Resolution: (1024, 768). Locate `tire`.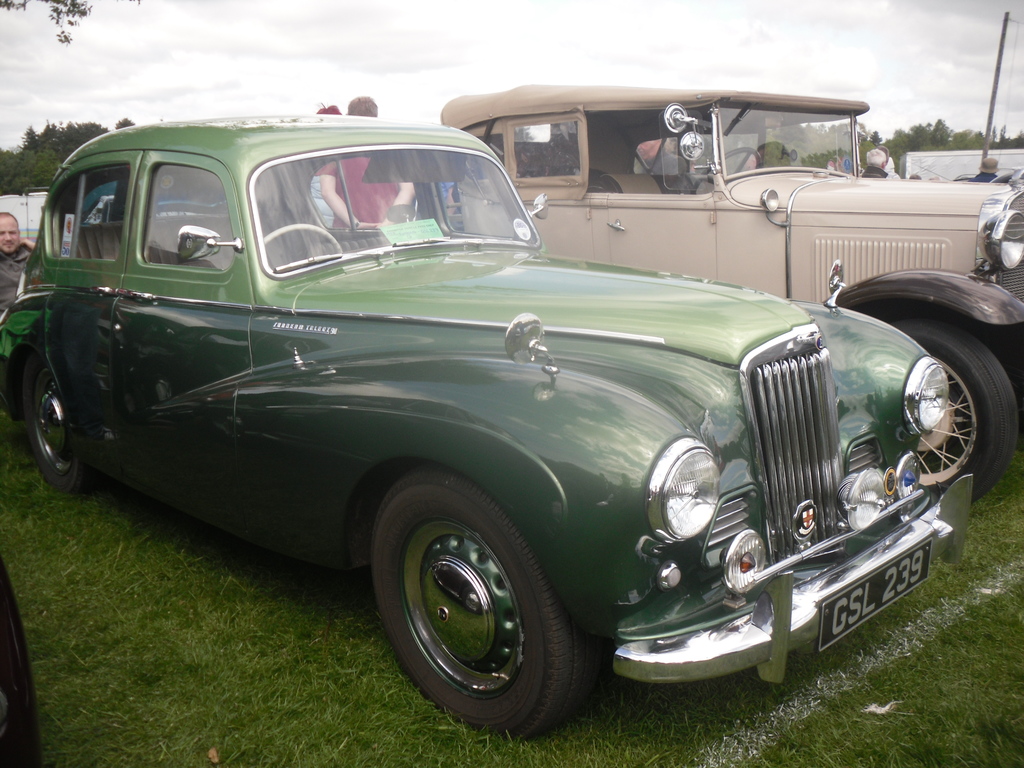
select_region(24, 340, 82, 498).
